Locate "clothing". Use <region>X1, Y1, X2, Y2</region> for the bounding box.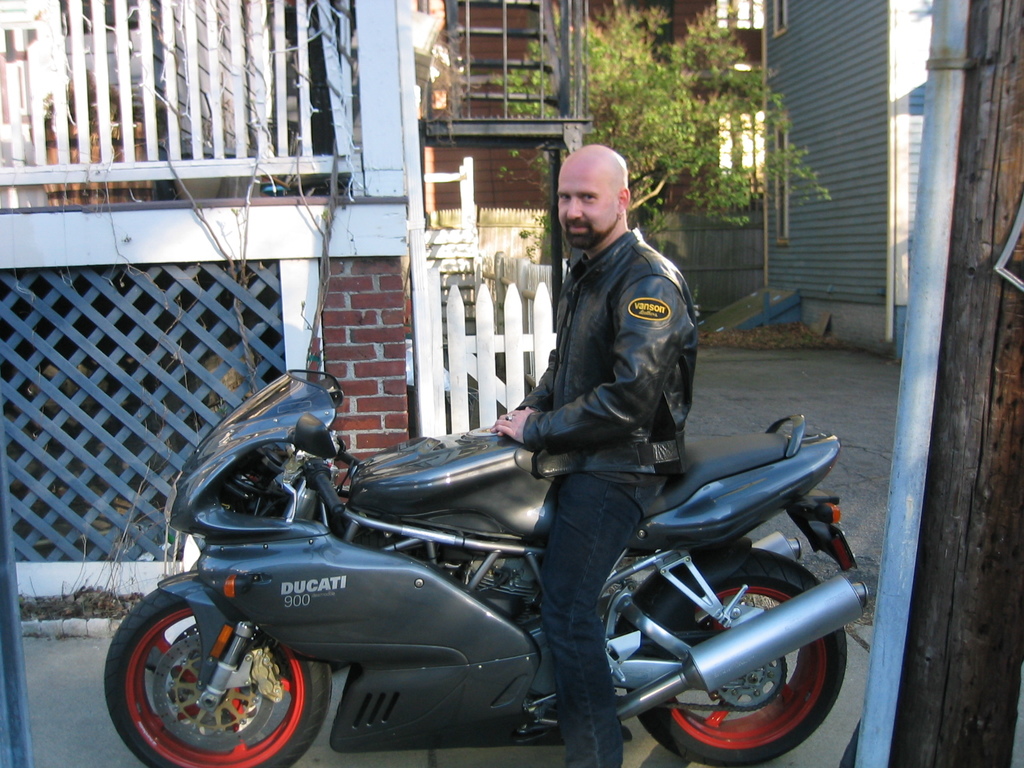
<region>515, 218, 682, 767</region>.
